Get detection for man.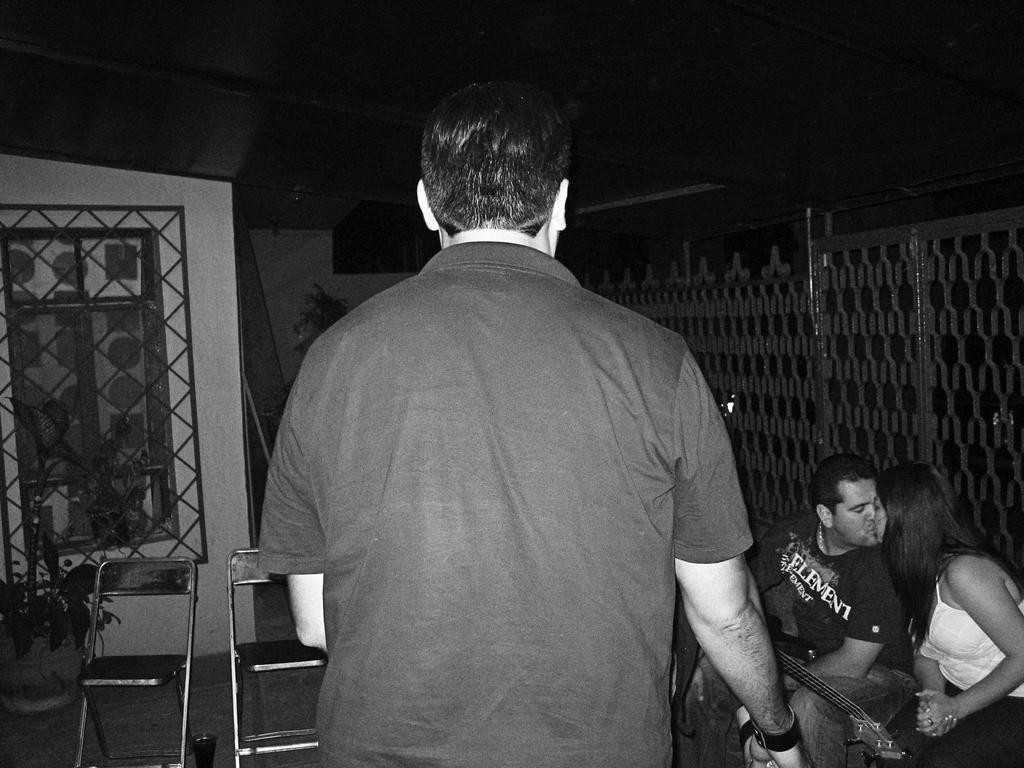
Detection: 222 73 776 737.
